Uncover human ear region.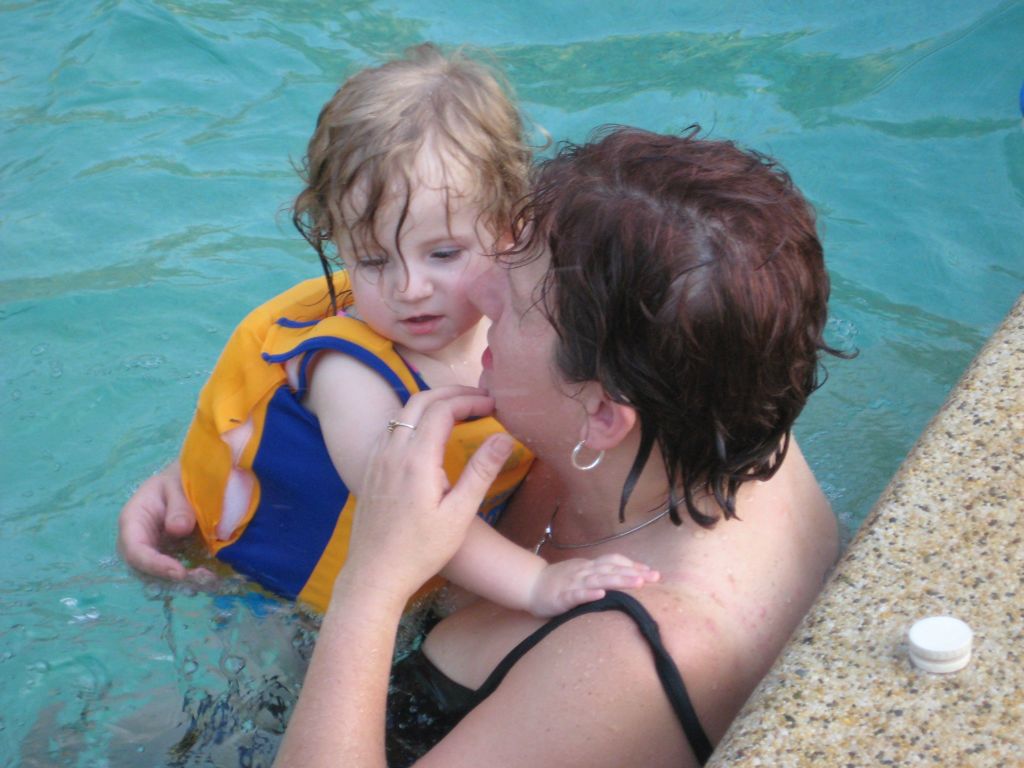
Uncovered: {"left": 582, "top": 383, "right": 636, "bottom": 450}.
